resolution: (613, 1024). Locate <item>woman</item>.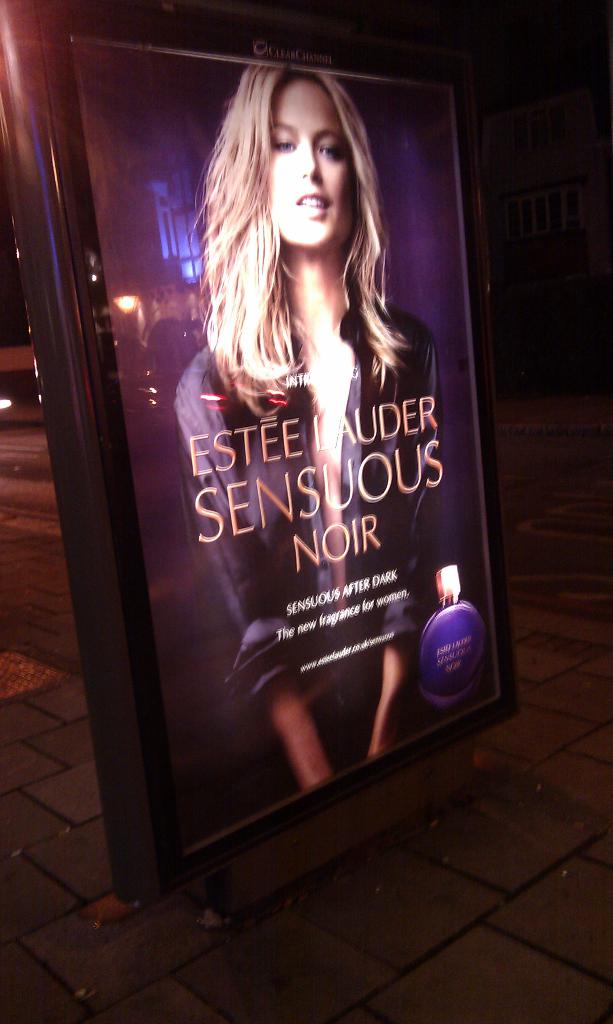
131 117 485 842.
